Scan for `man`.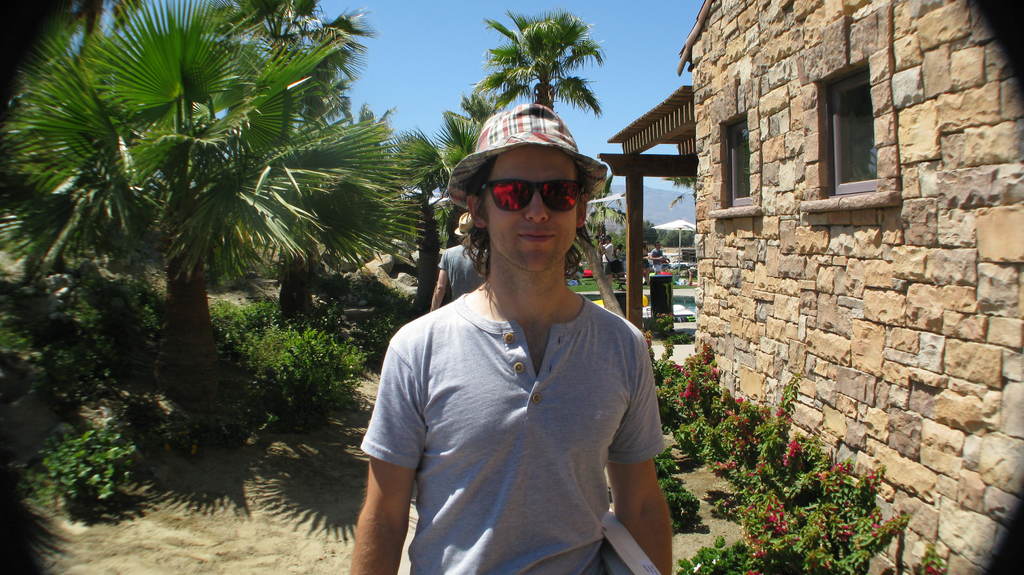
Scan result: rect(351, 116, 684, 561).
